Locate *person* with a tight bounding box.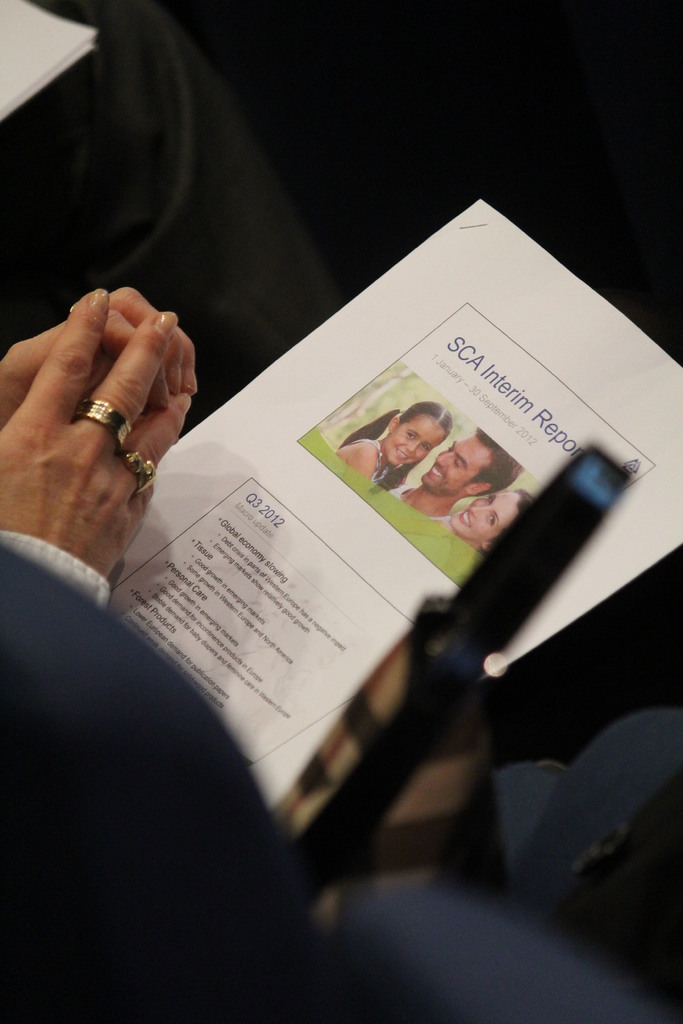
[left=384, top=426, right=527, bottom=533].
